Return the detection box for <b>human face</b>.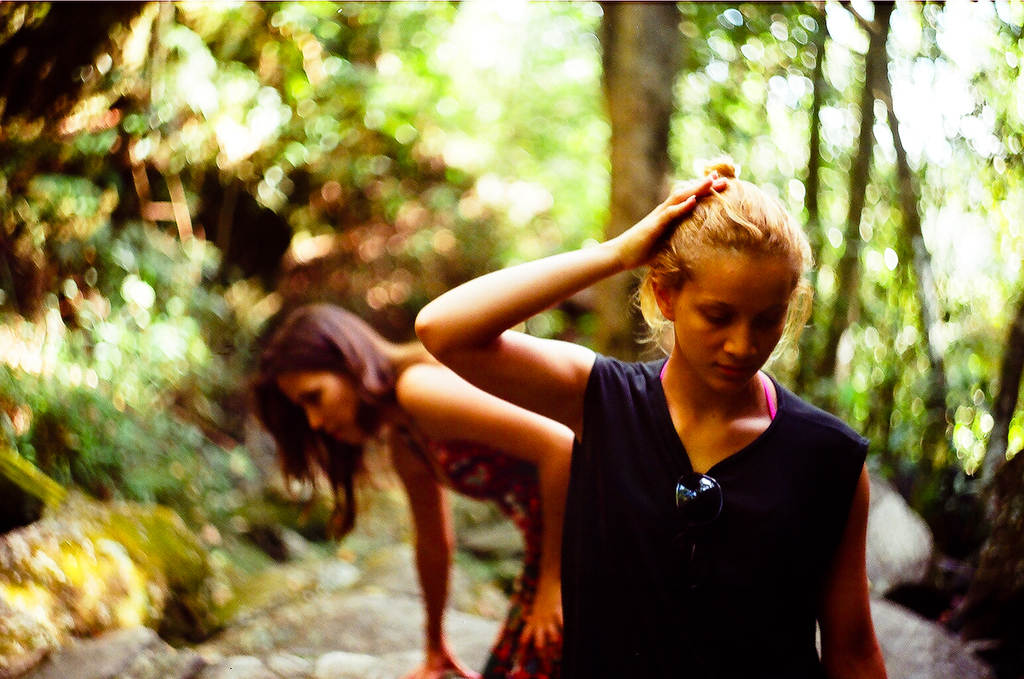
{"left": 275, "top": 372, "right": 367, "bottom": 446}.
